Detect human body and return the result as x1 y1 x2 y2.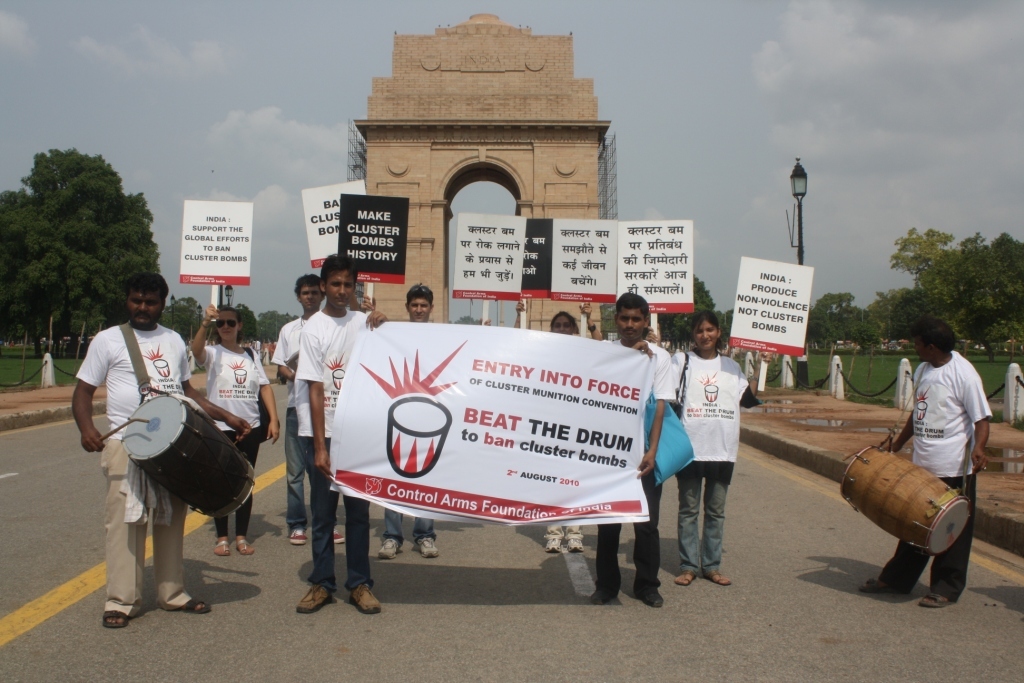
858 316 1001 612.
